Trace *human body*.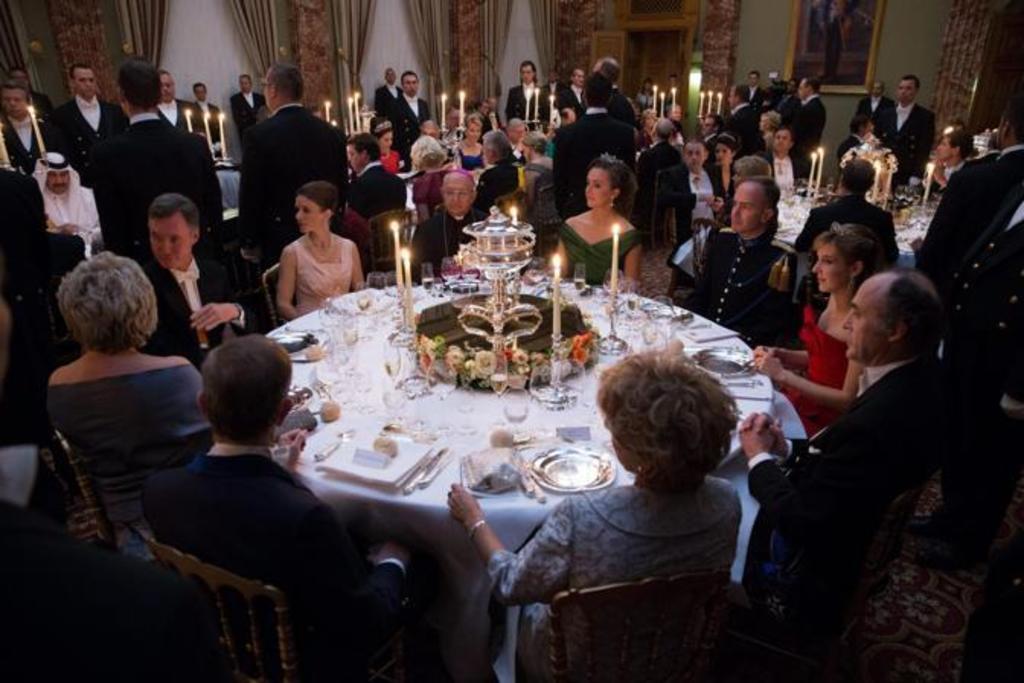
Traced to <box>338,165,410,216</box>.
